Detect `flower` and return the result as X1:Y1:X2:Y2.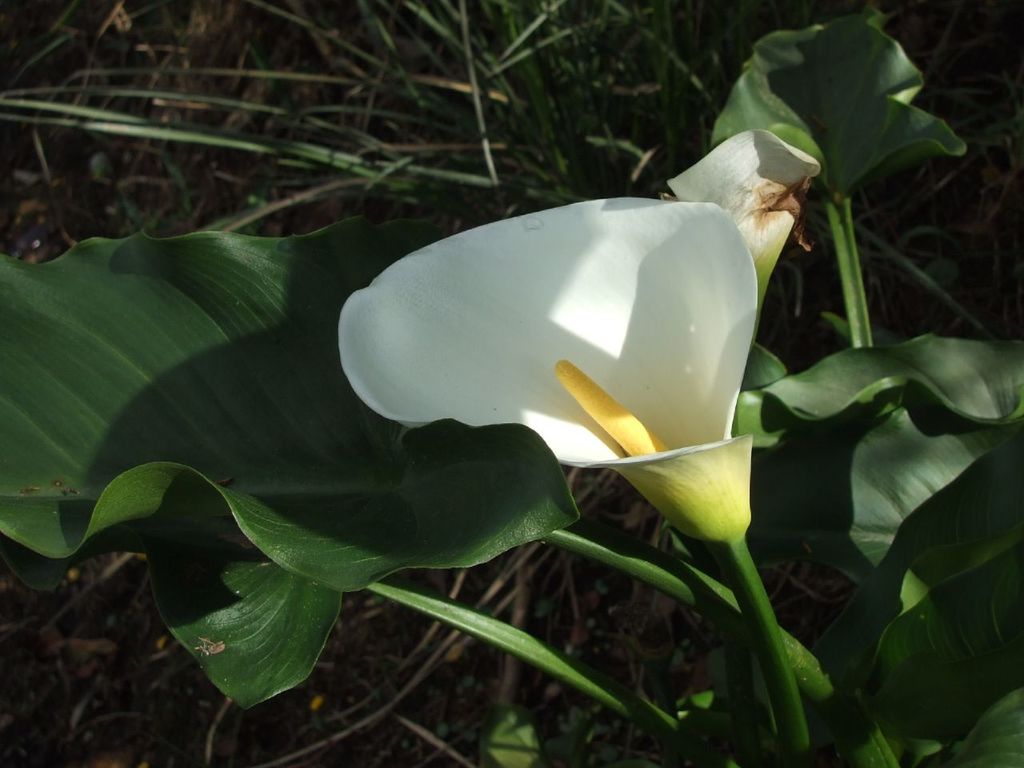
338:174:766:502.
